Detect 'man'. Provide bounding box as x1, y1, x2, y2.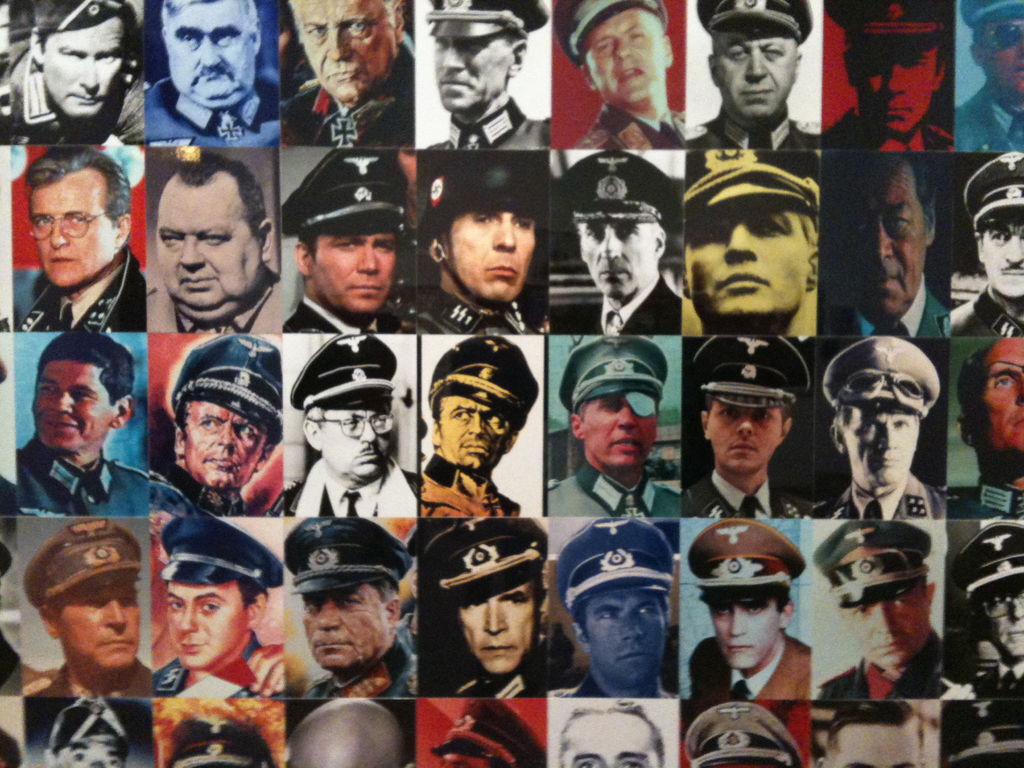
417, 524, 543, 696.
